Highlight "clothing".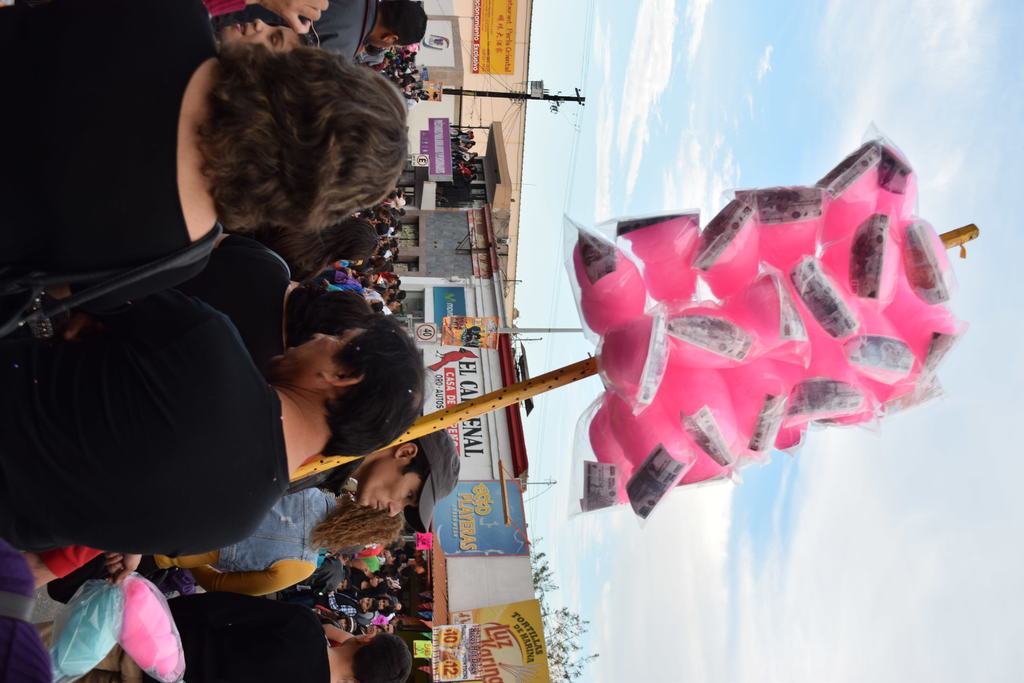
Highlighted region: detection(300, 0, 380, 60).
